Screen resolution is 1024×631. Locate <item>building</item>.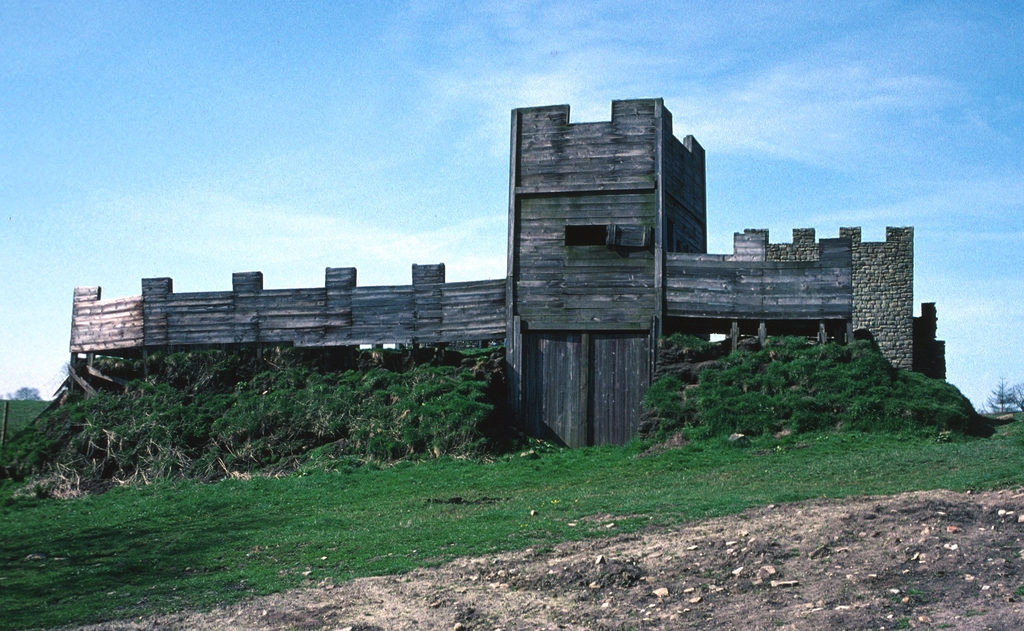
72:98:911:439.
